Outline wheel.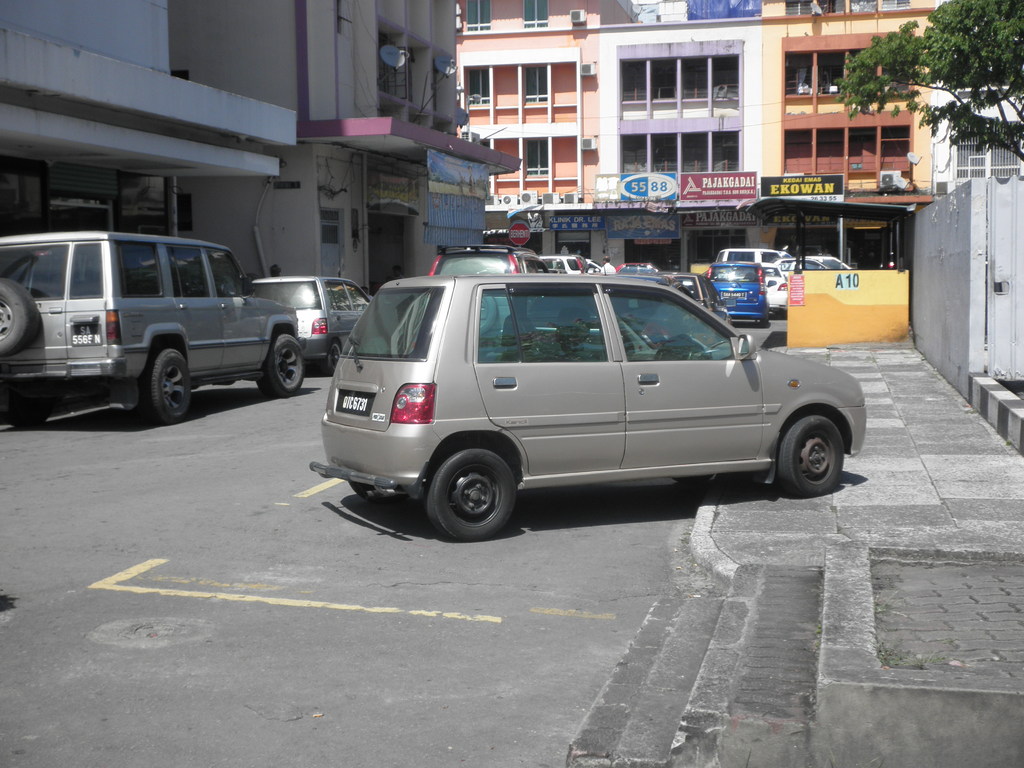
Outline: (140, 348, 190, 424).
